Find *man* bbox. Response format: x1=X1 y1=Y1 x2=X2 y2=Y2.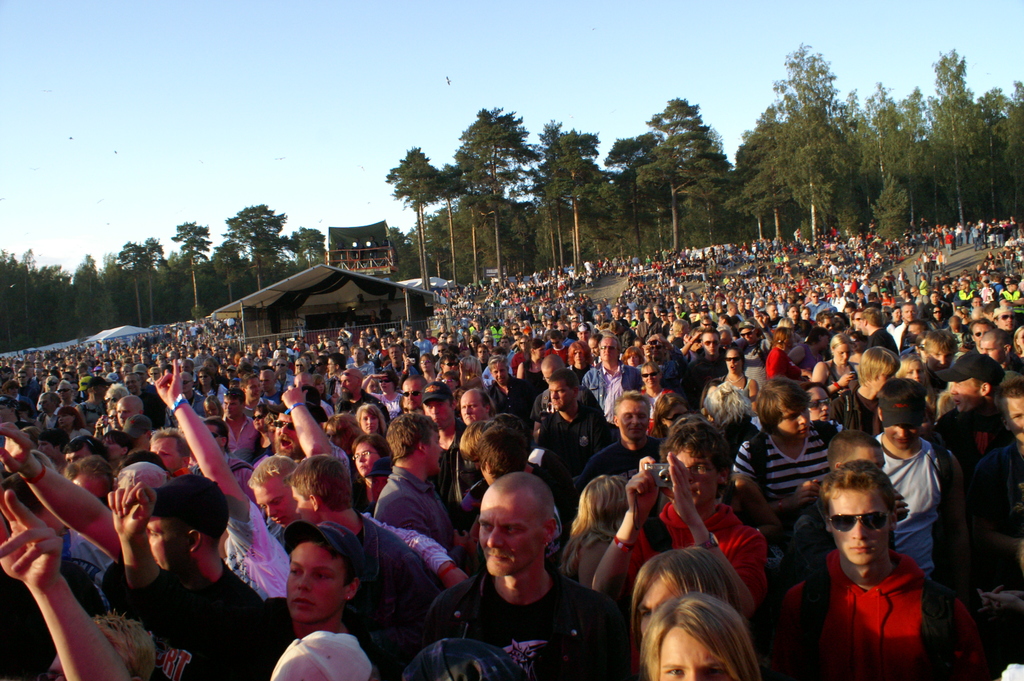
x1=116 y1=395 x2=145 y2=427.
